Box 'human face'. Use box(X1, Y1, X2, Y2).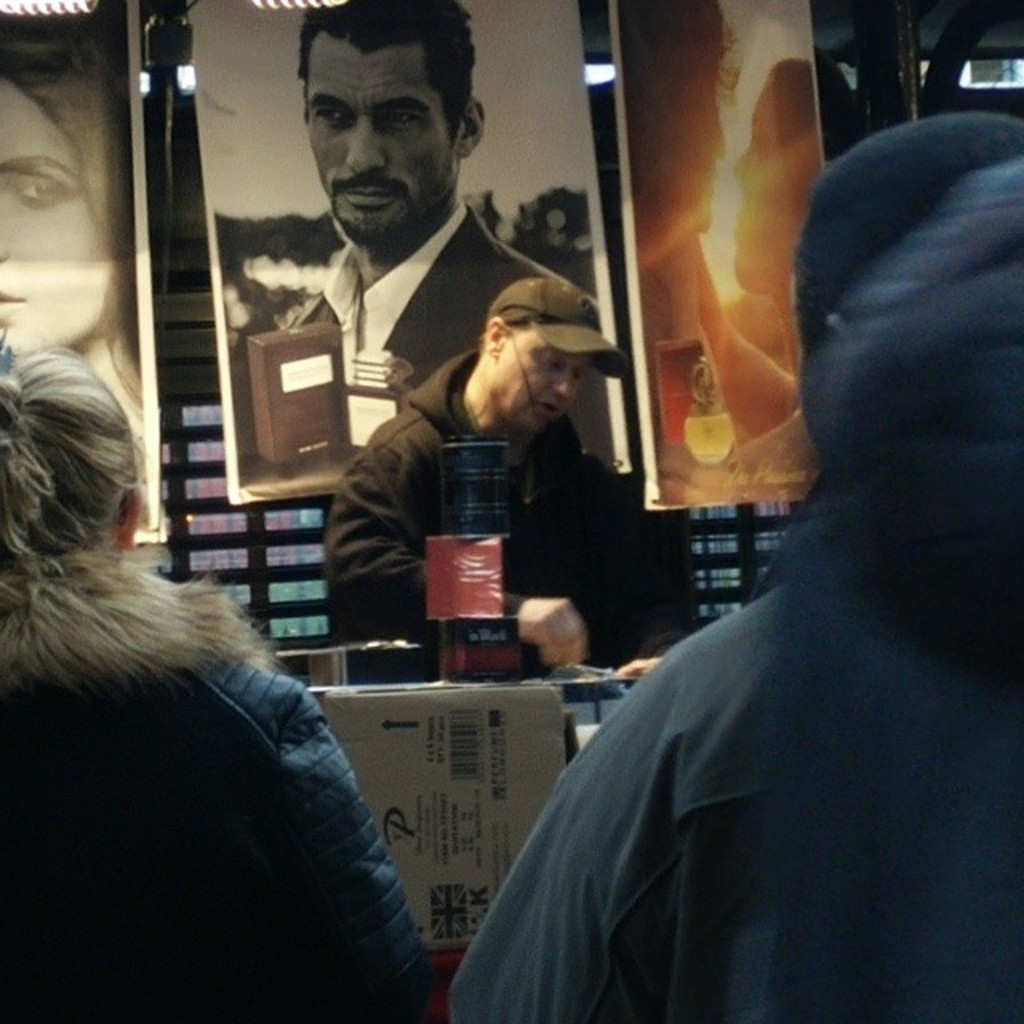
box(730, 80, 802, 301).
